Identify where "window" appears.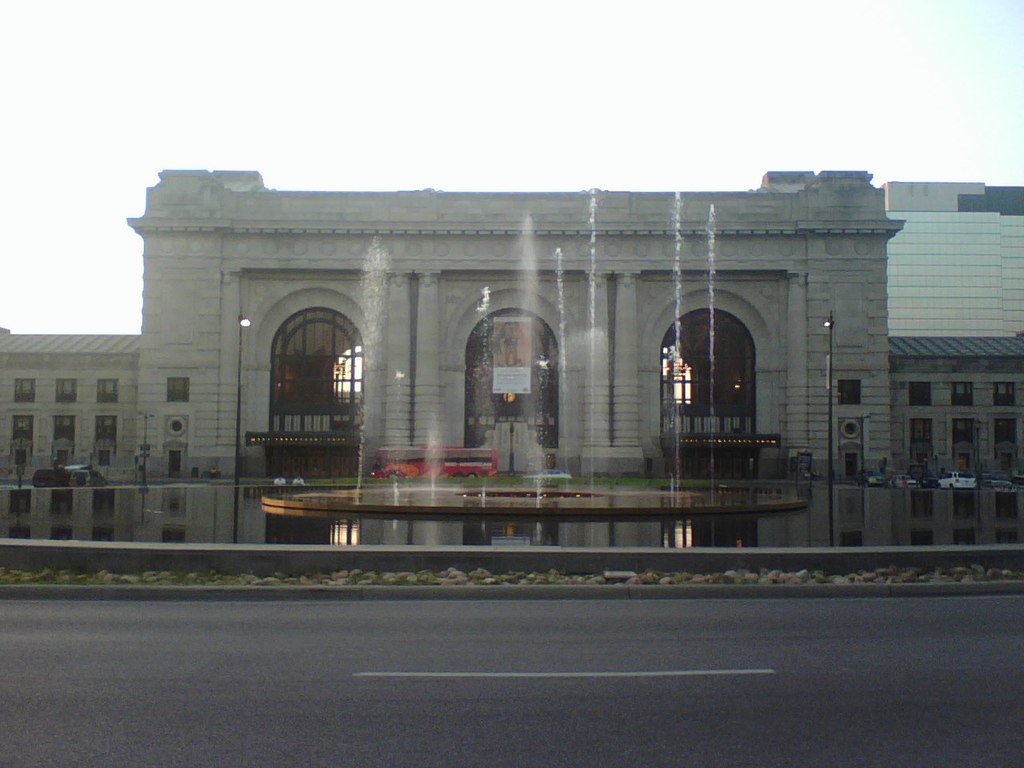
Appears at bbox=(438, 297, 563, 462).
